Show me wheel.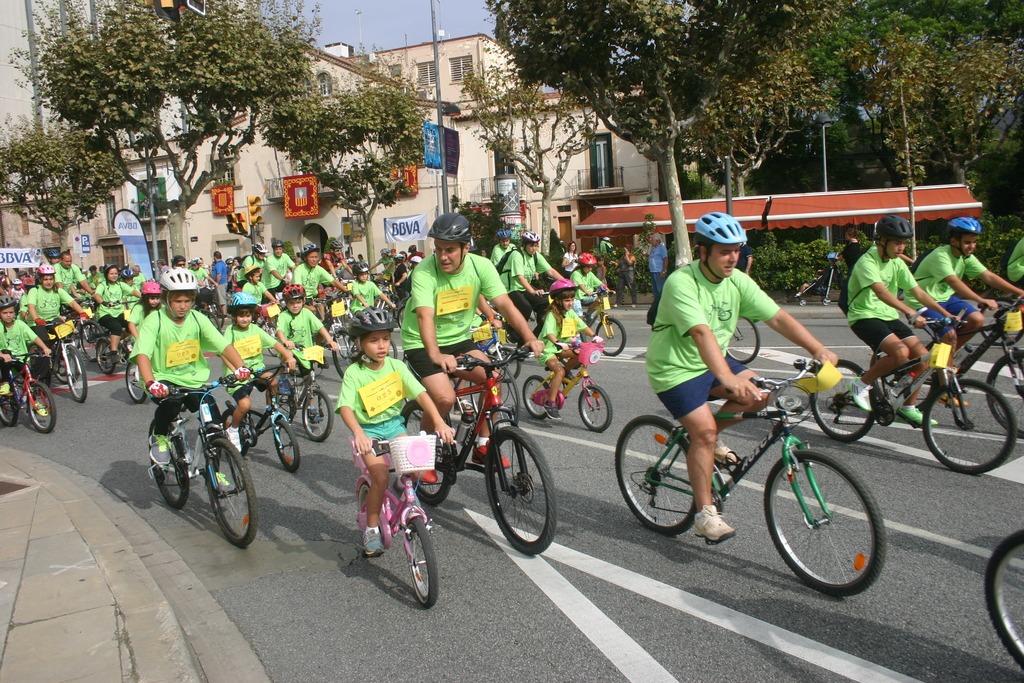
wheel is here: {"left": 821, "top": 295, "right": 830, "bottom": 306}.
